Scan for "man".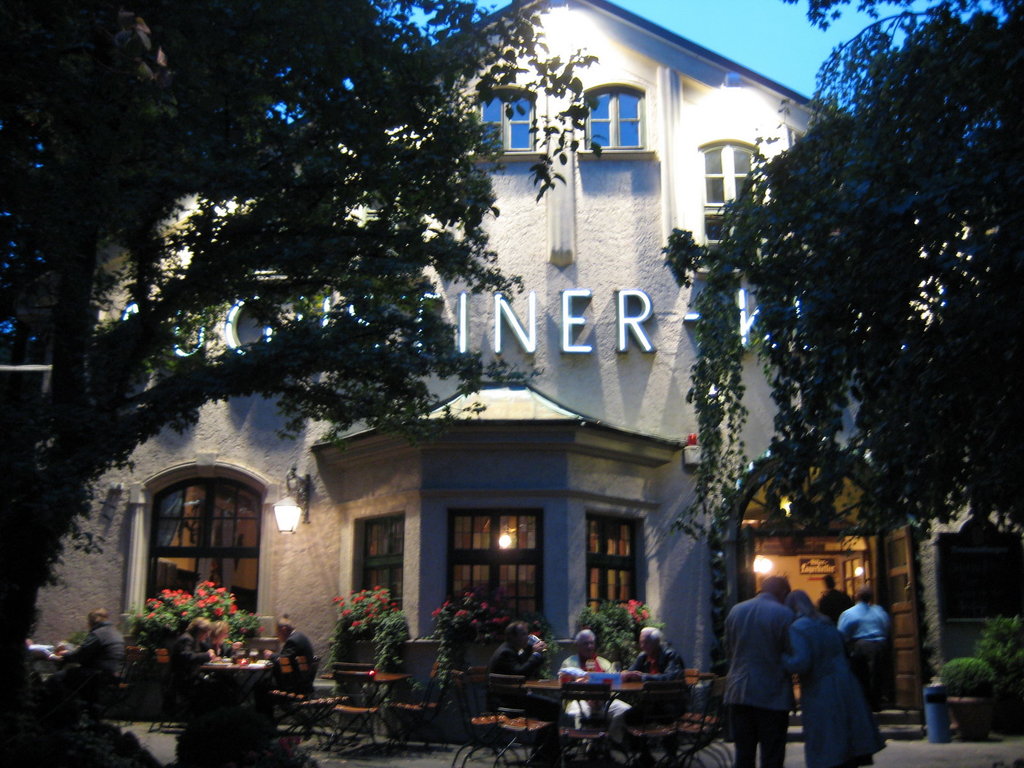
Scan result: x1=268, y1=616, x2=314, y2=686.
